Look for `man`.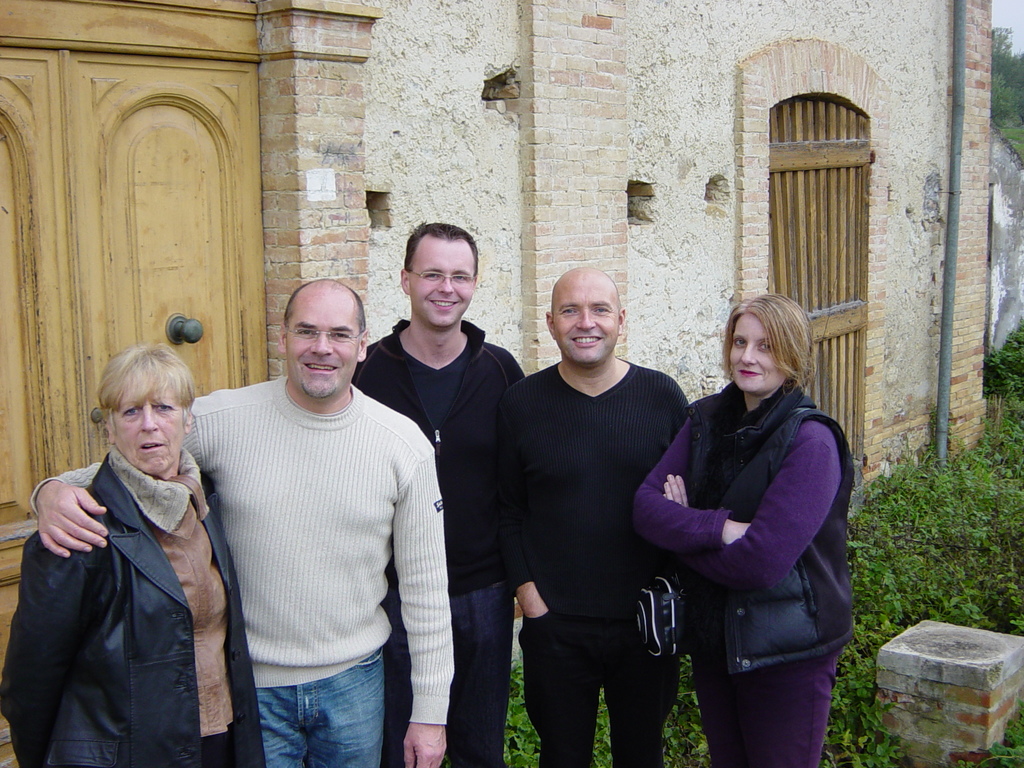
Found: l=353, t=223, r=531, b=767.
